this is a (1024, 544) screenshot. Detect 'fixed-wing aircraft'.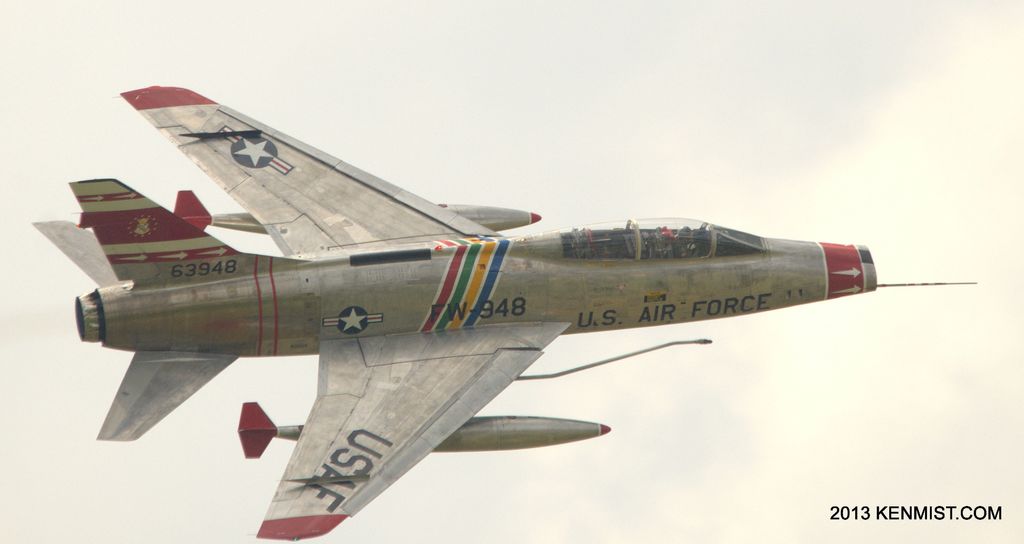
left=35, top=81, right=977, bottom=543.
